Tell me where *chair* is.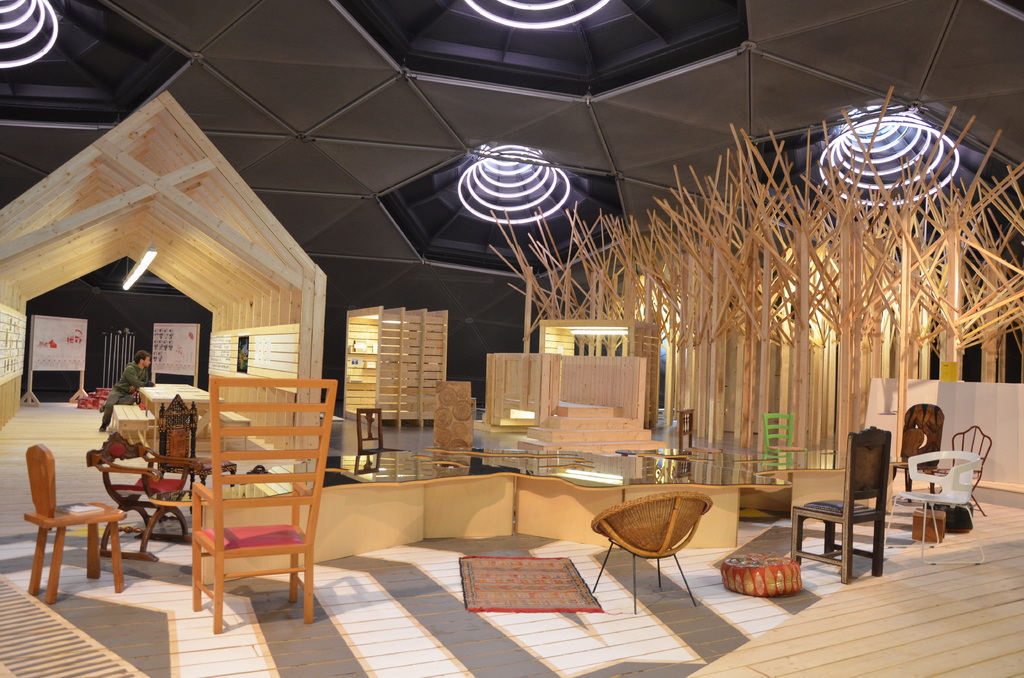
*chair* is at x1=878 y1=448 x2=984 y2=565.
